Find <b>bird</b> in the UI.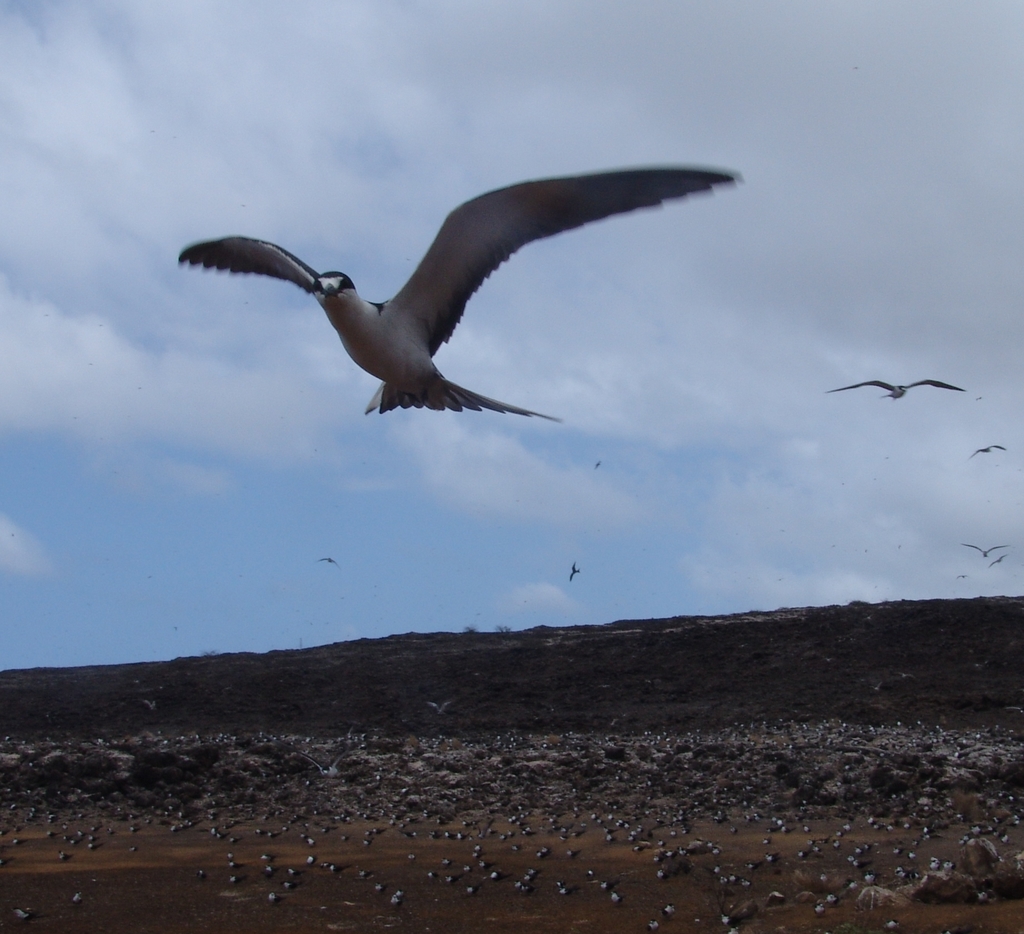
UI element at (x1=566, y1=559, x2=588, y2=590).
